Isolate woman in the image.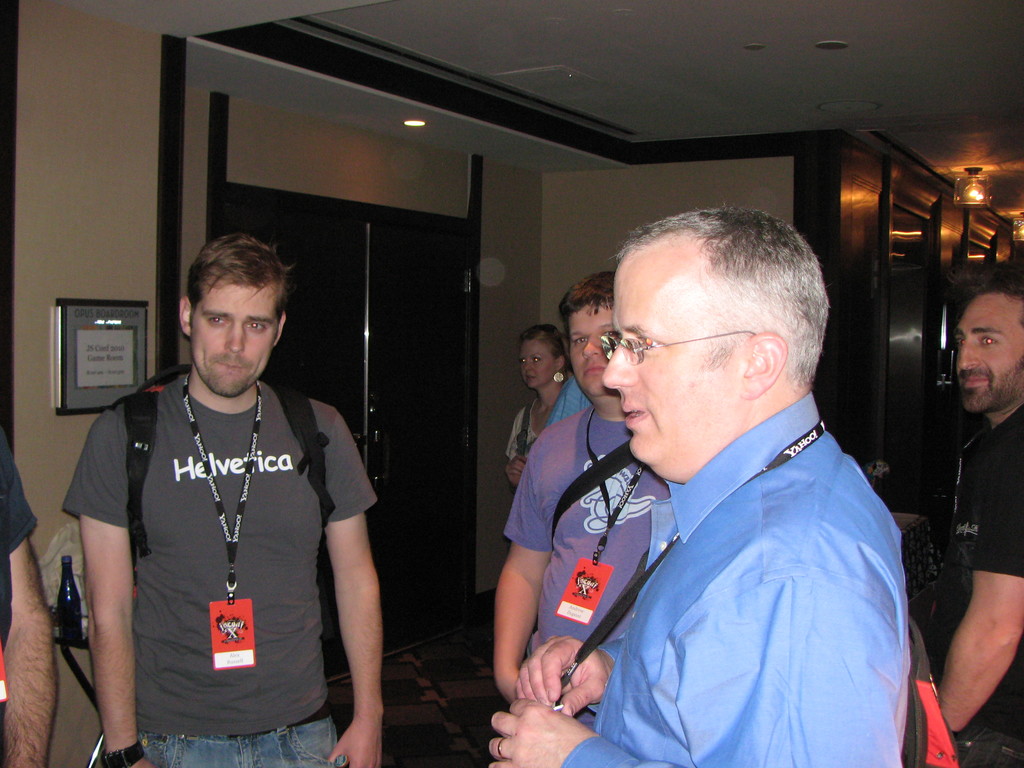
Isolated region: (left=504, top=322, right=571, bottom=482).
